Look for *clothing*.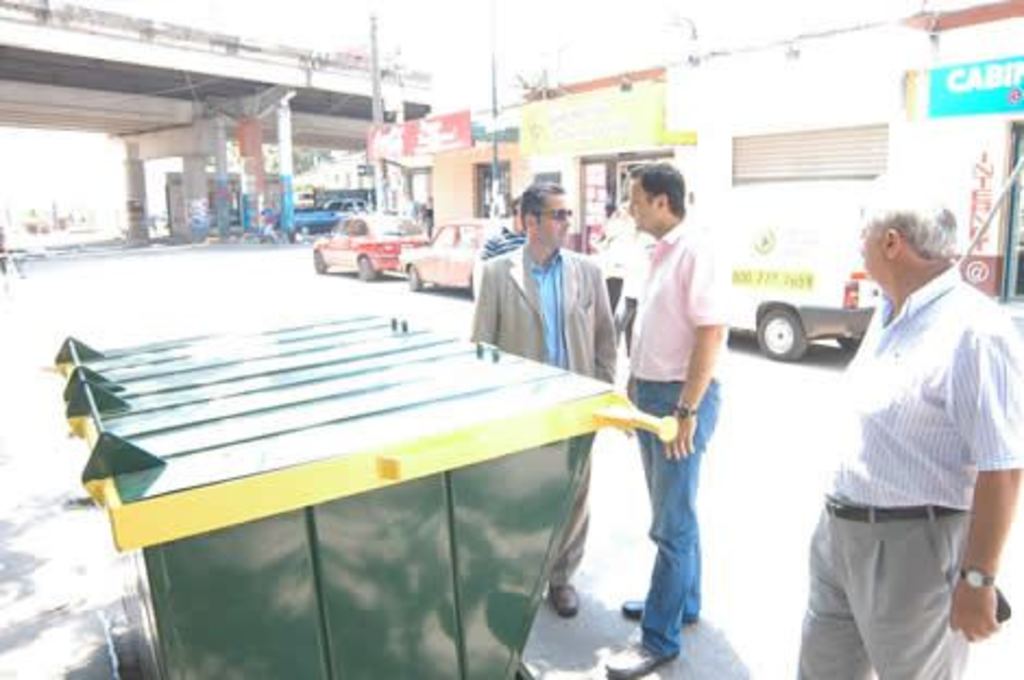
Found: detection(397, 190, 425, 238).
